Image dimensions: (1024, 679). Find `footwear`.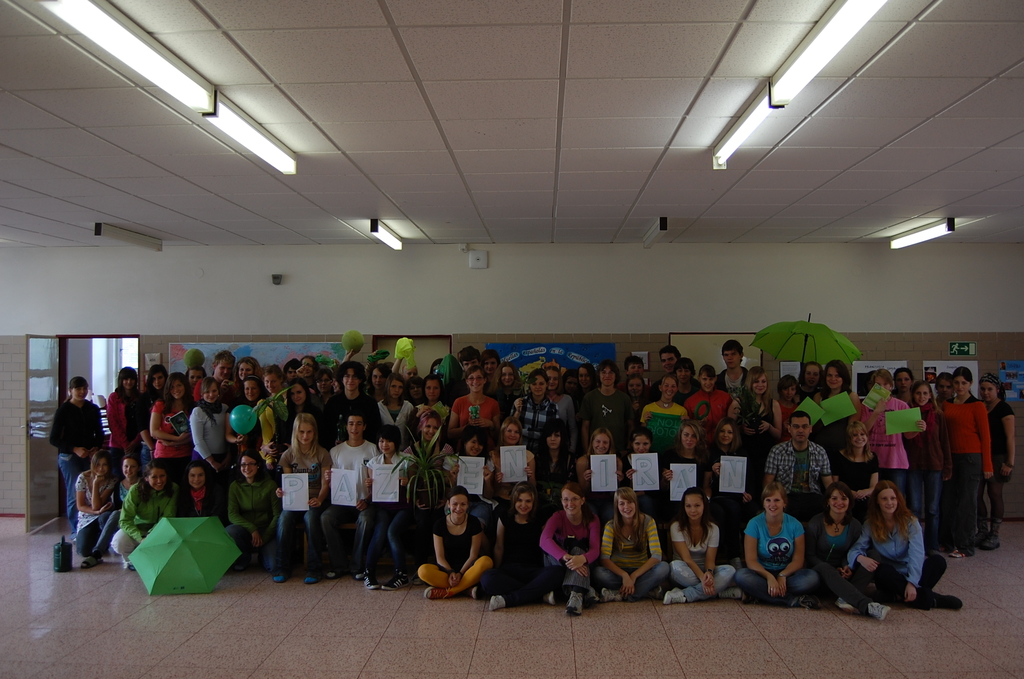
[120,544,143,566].
